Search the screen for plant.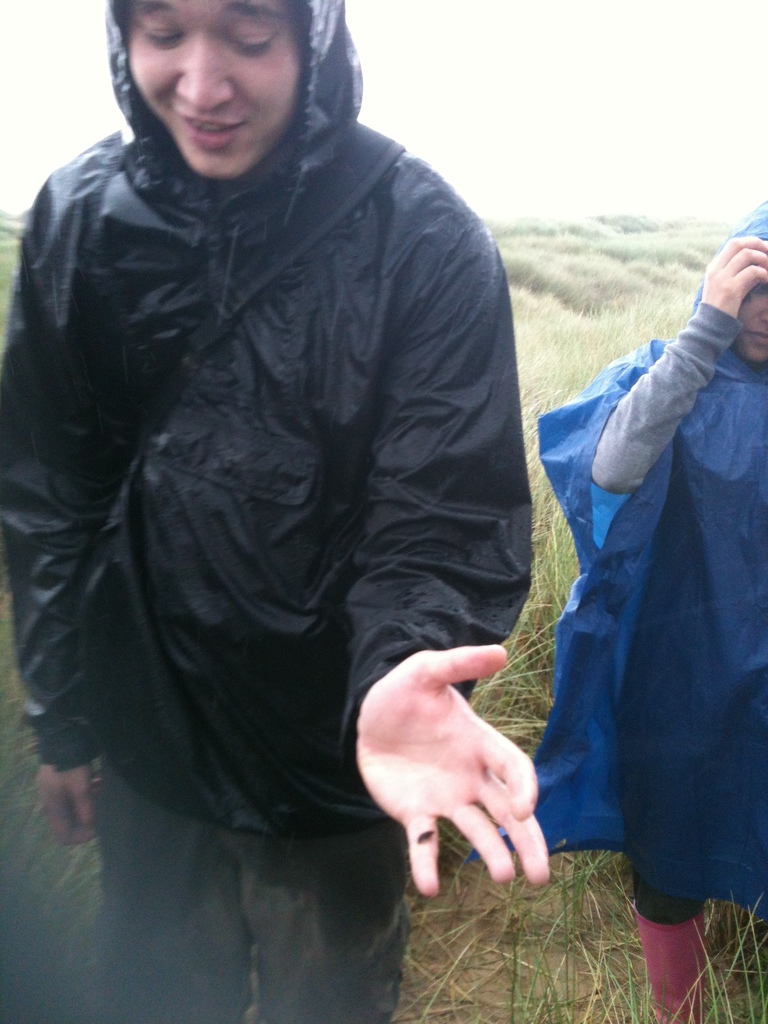
Found at rect(383, 844, 767, 1023).
